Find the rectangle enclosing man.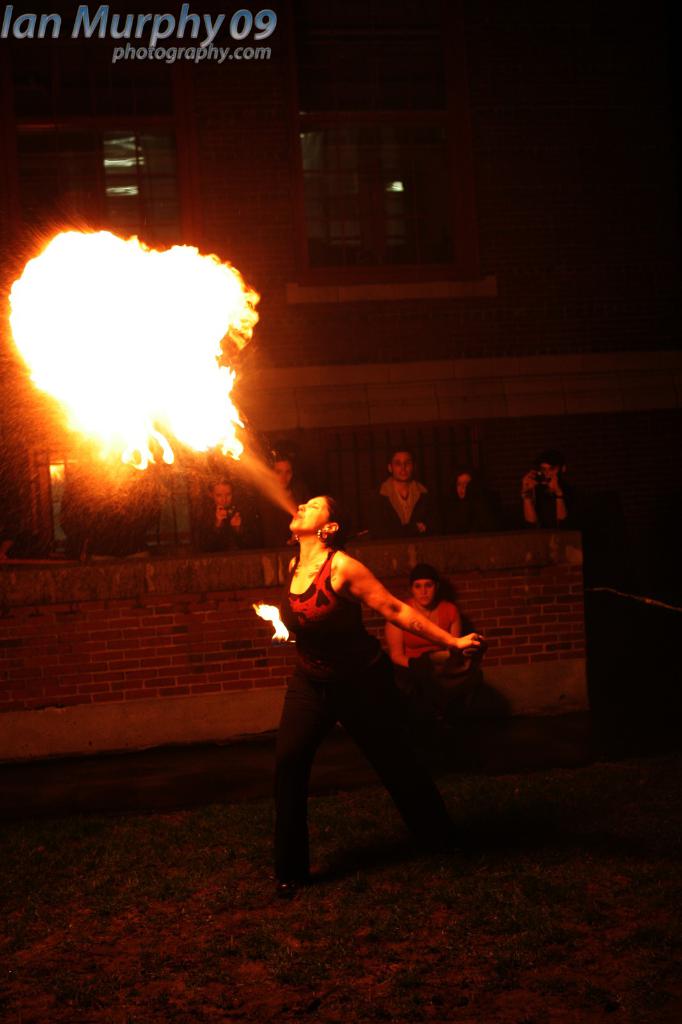
crop(385, 565, 470, 680).
